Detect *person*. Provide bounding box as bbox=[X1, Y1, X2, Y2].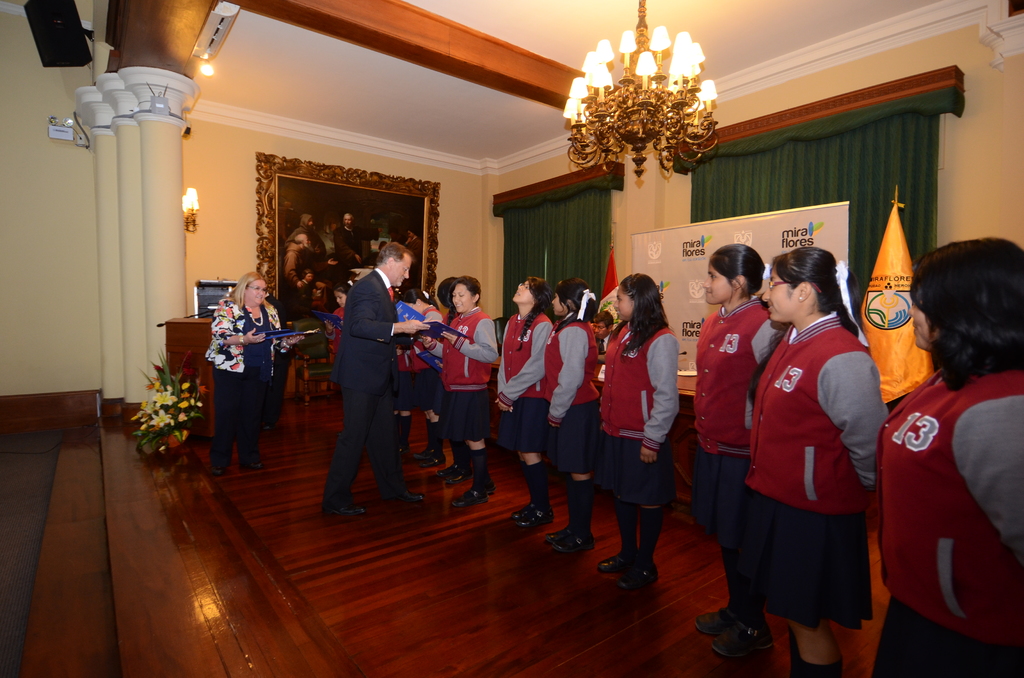
bbox=[317, 241, 429, 513].
